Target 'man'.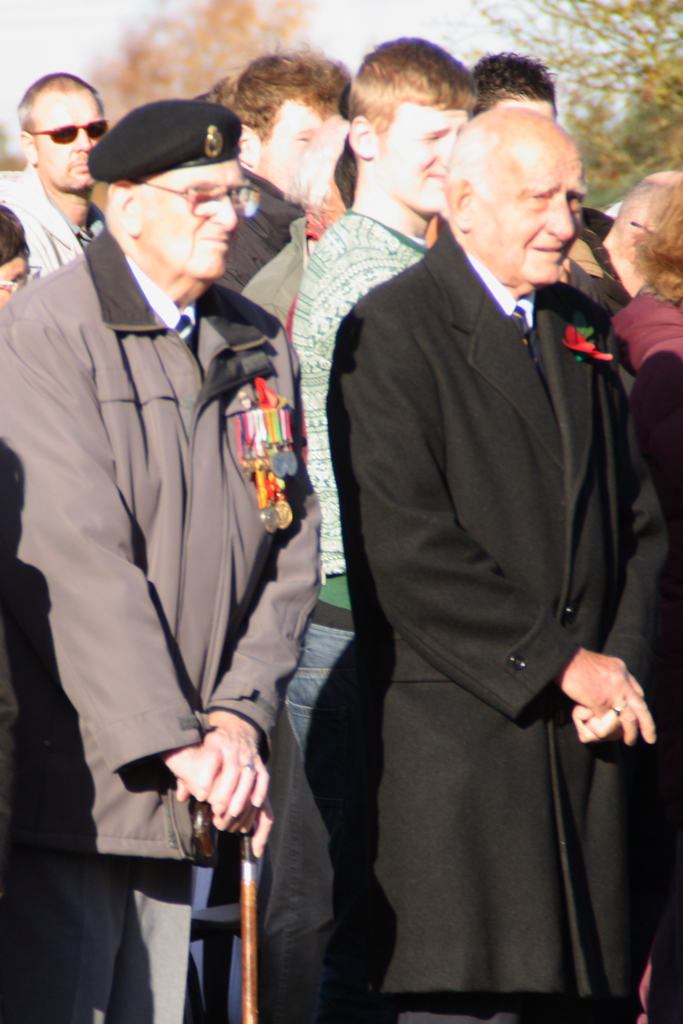
Target region: <region>0, 100, 323, 1023</region>.
